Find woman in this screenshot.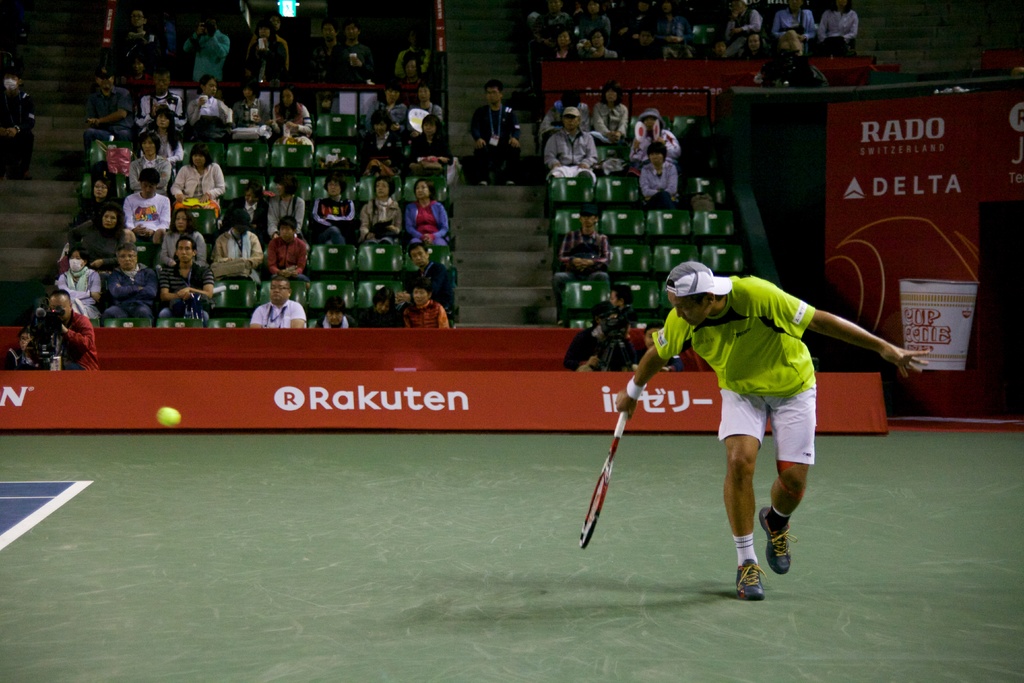
The bounding box for woman is 308/293/355/328.
